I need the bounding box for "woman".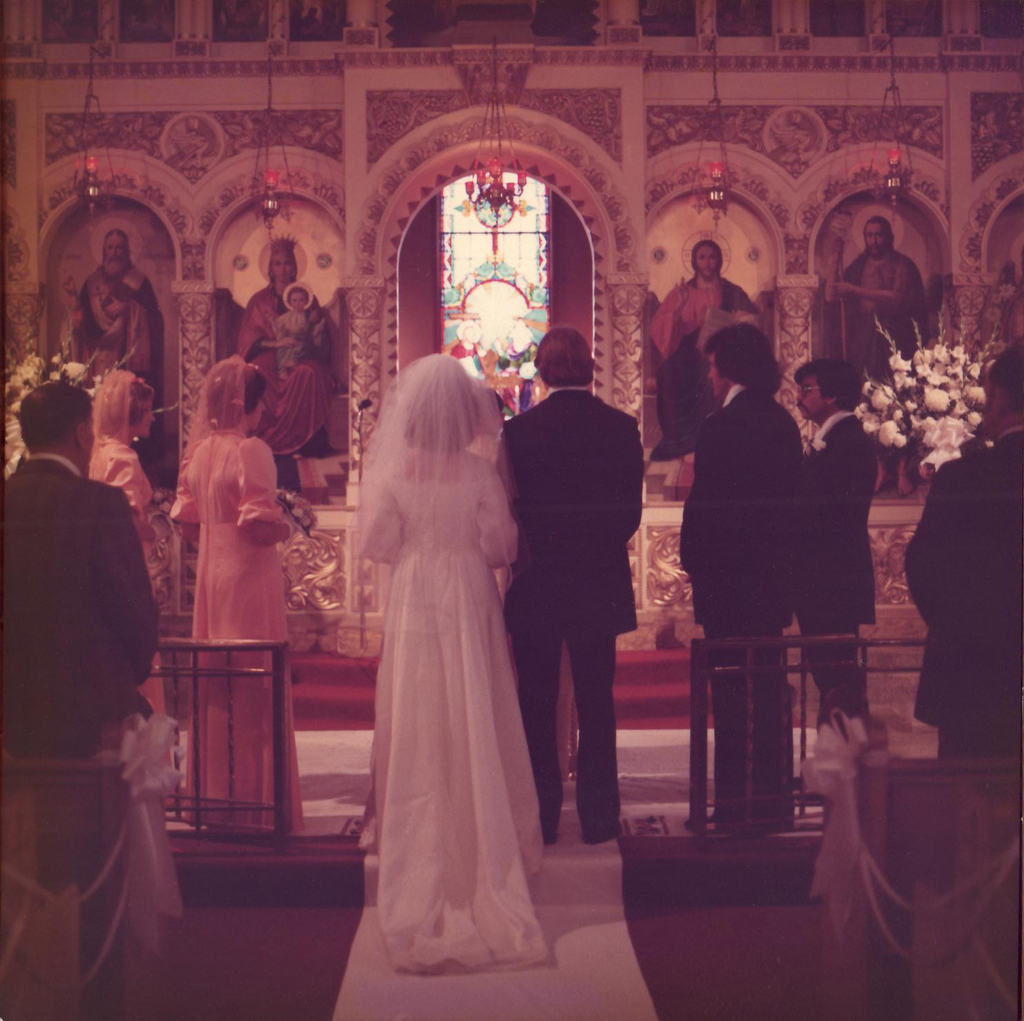
Here it is: box(237, 232, 334, 458).
